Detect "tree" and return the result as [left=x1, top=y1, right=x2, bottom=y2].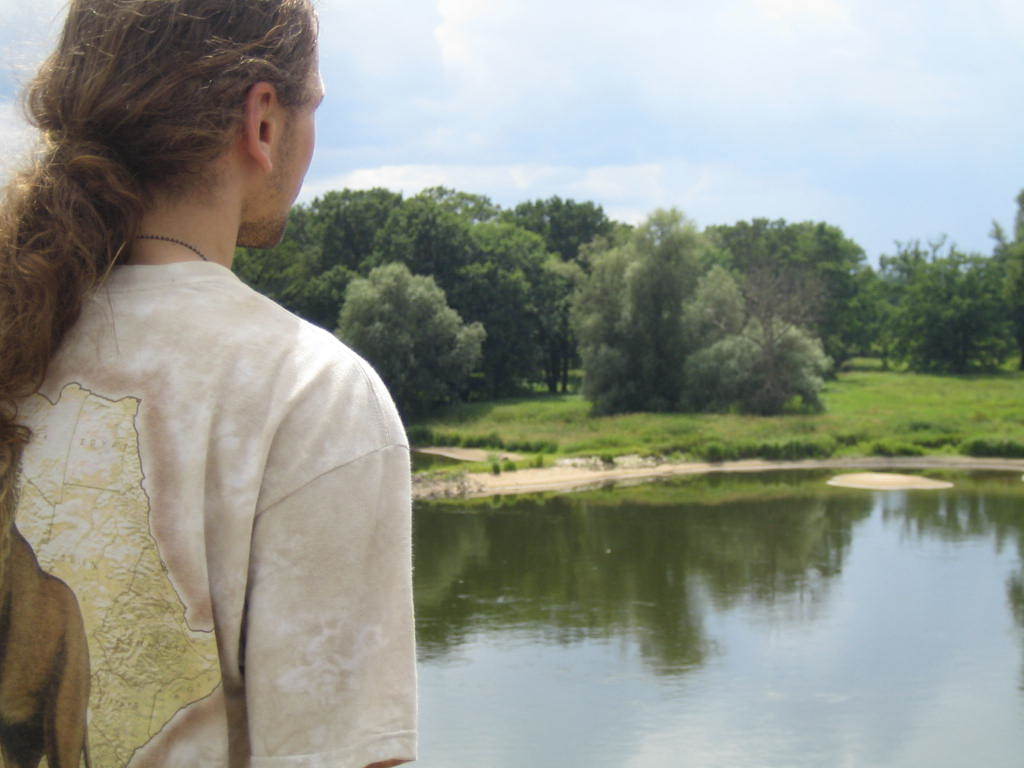
[left=486, top=190, right=627, bottom=258].
